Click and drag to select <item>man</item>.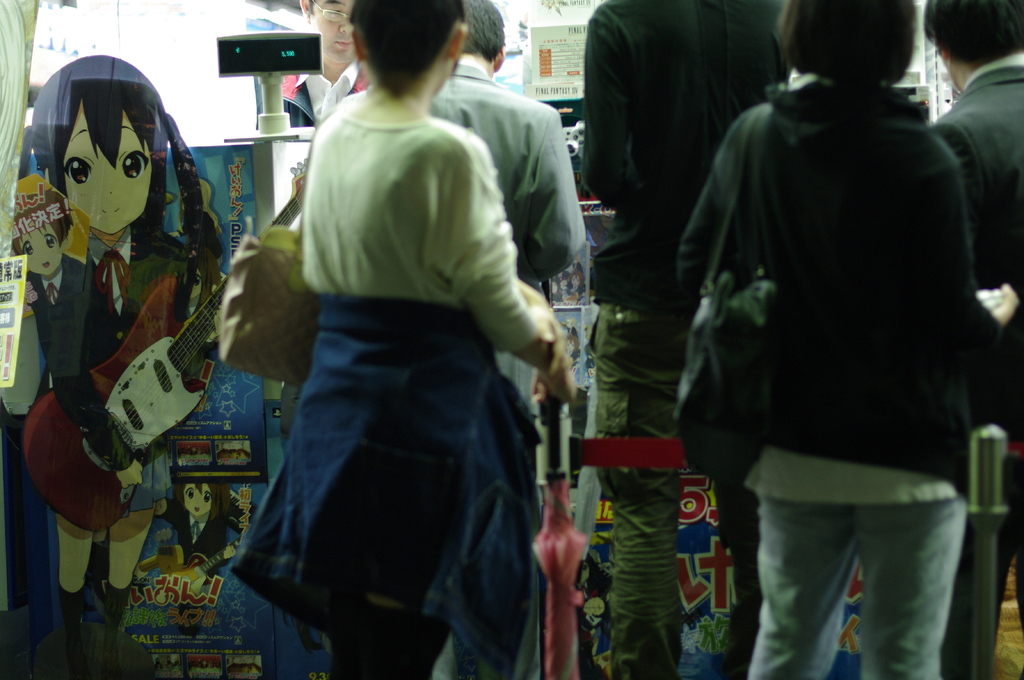
Selection: region(582, 0, 797, 679).
